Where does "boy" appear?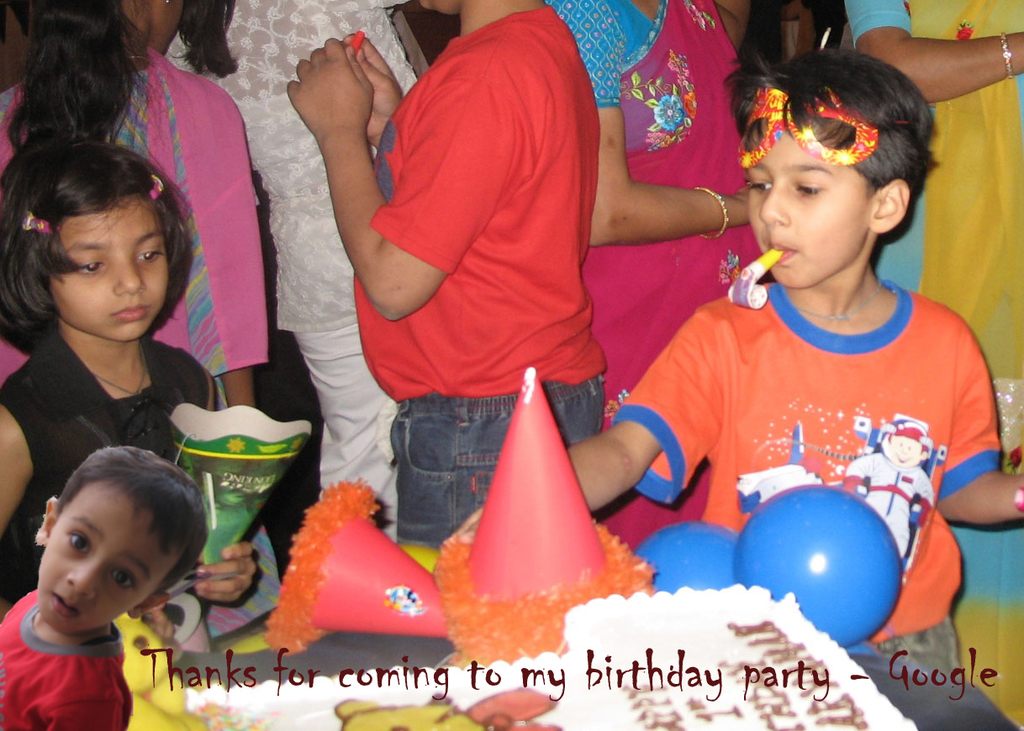
Appears at l=282, t=0, r=614, b=549.
